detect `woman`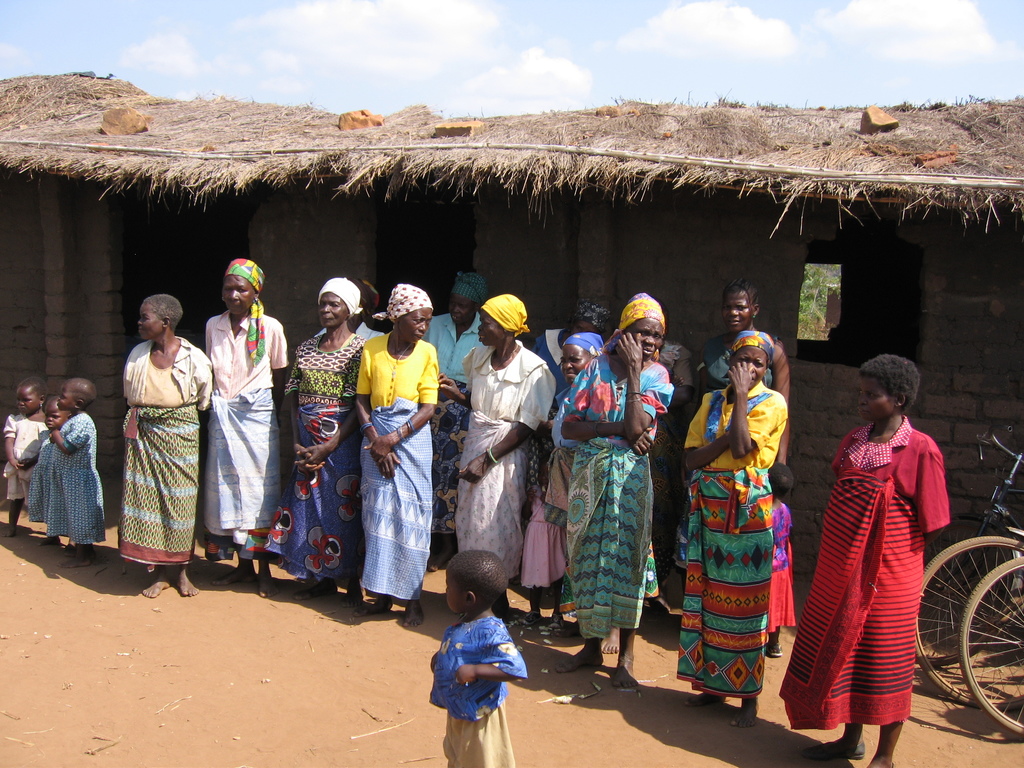
{"x1": 690, "y1": 274, "x2": 797, "y2": 467}
